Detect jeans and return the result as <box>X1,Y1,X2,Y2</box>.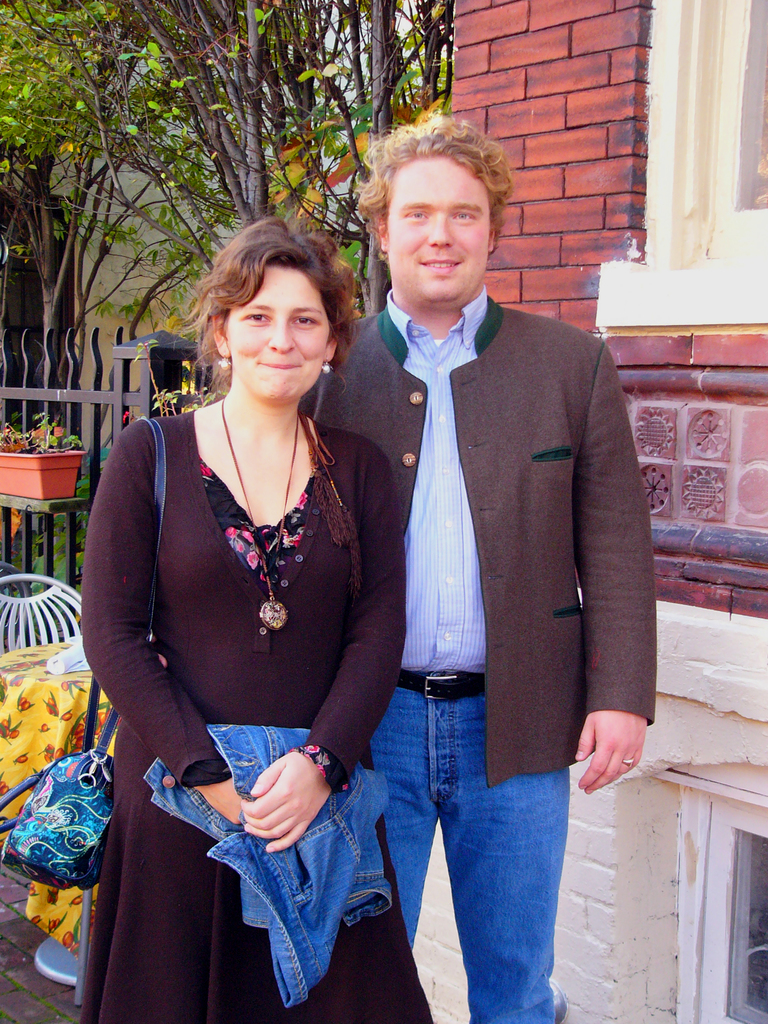
<box>348,678,586,1017</box>.
